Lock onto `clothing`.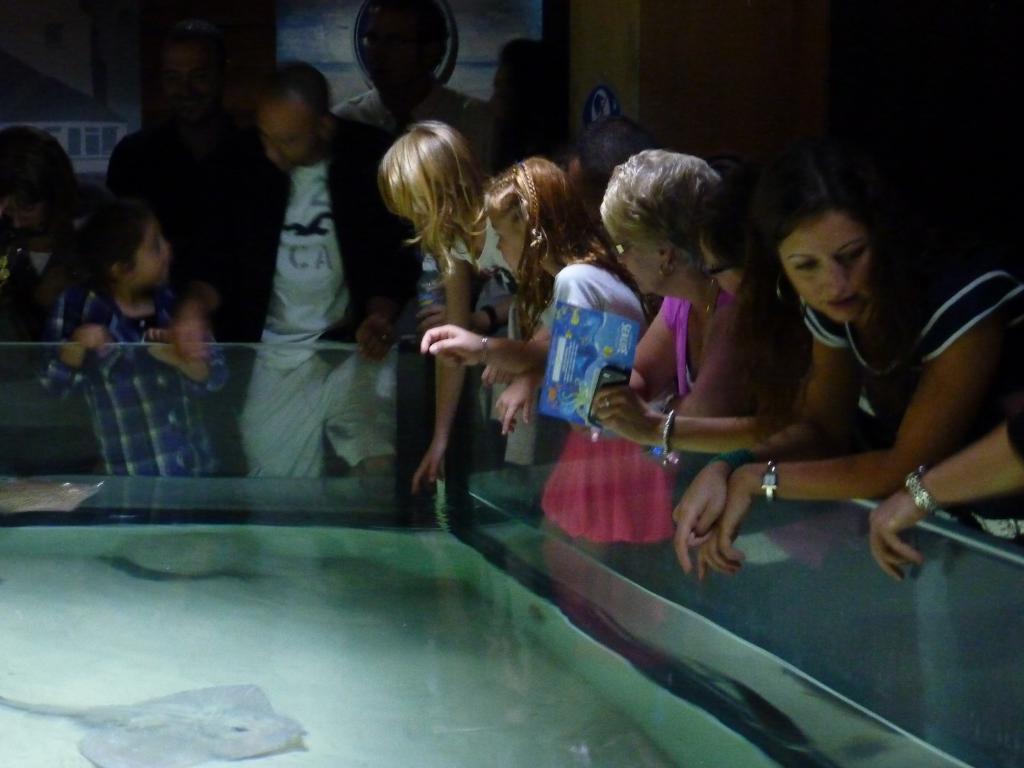
Locked: 36, 289, 236, 479.
